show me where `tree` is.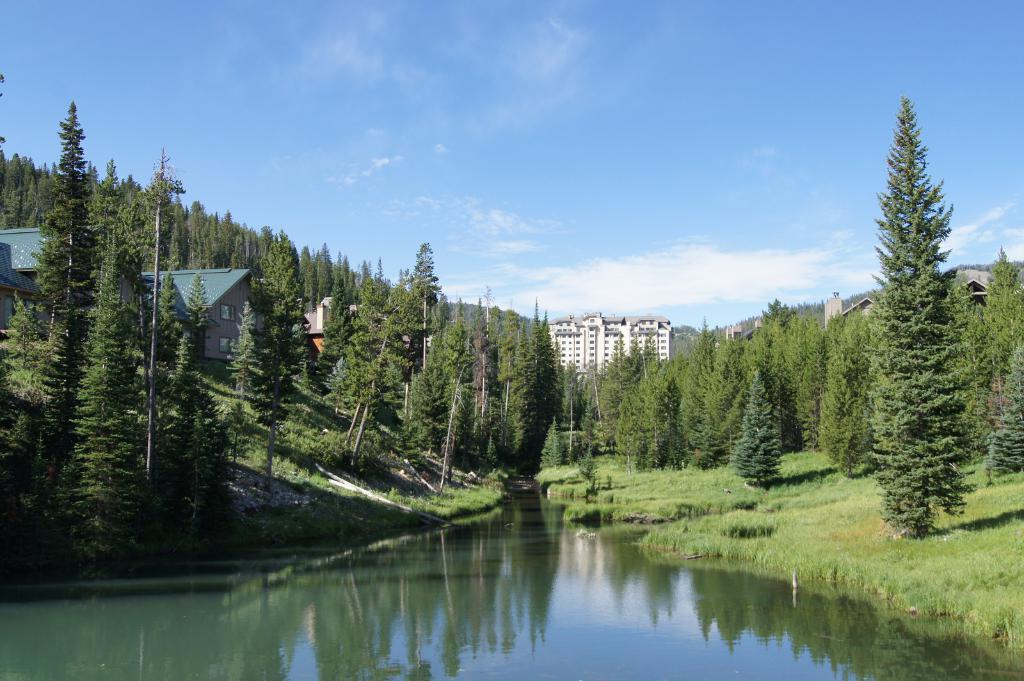
`tree` is at bbox=[0, 99, 88, 529].
